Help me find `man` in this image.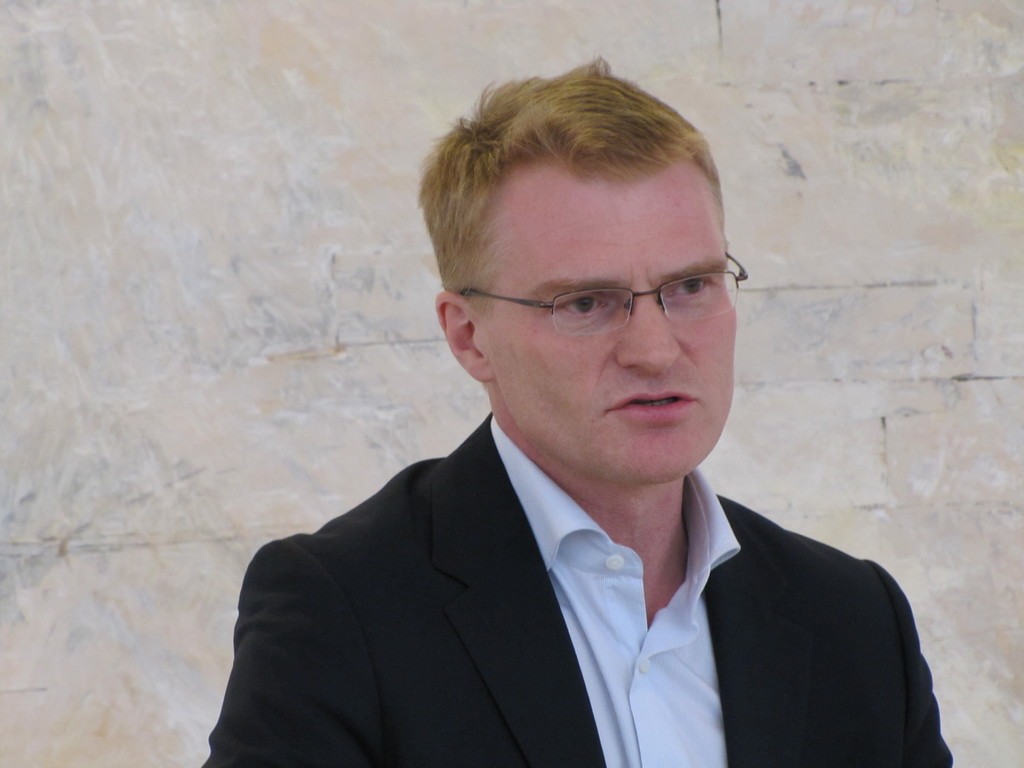
Found it: 204/115/951/737.
